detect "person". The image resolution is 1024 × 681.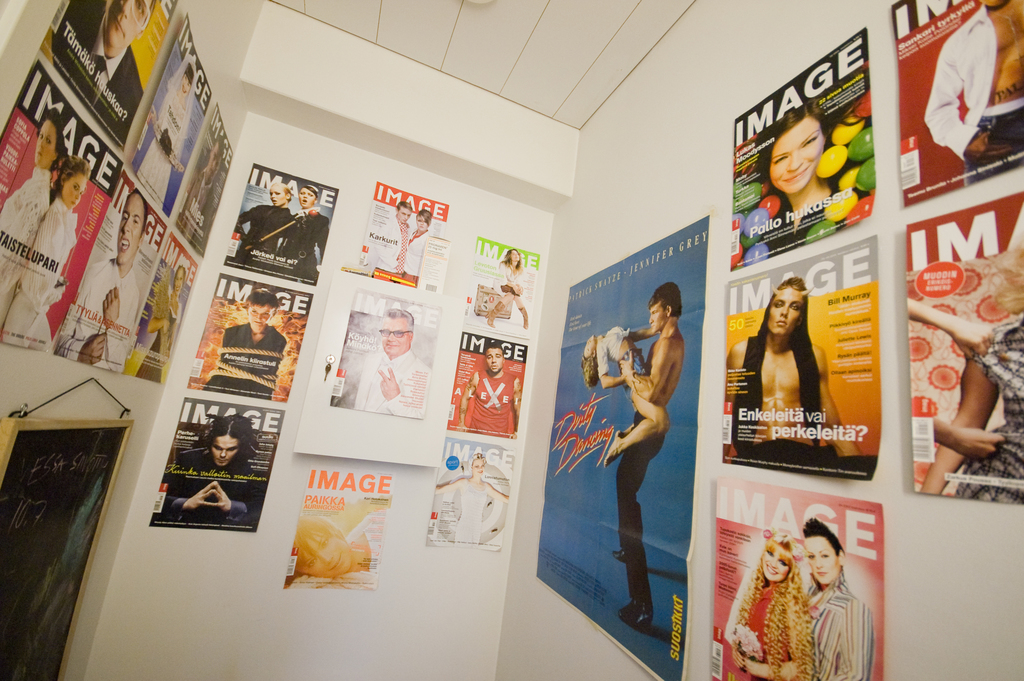
[131, 60, 204, 202].
